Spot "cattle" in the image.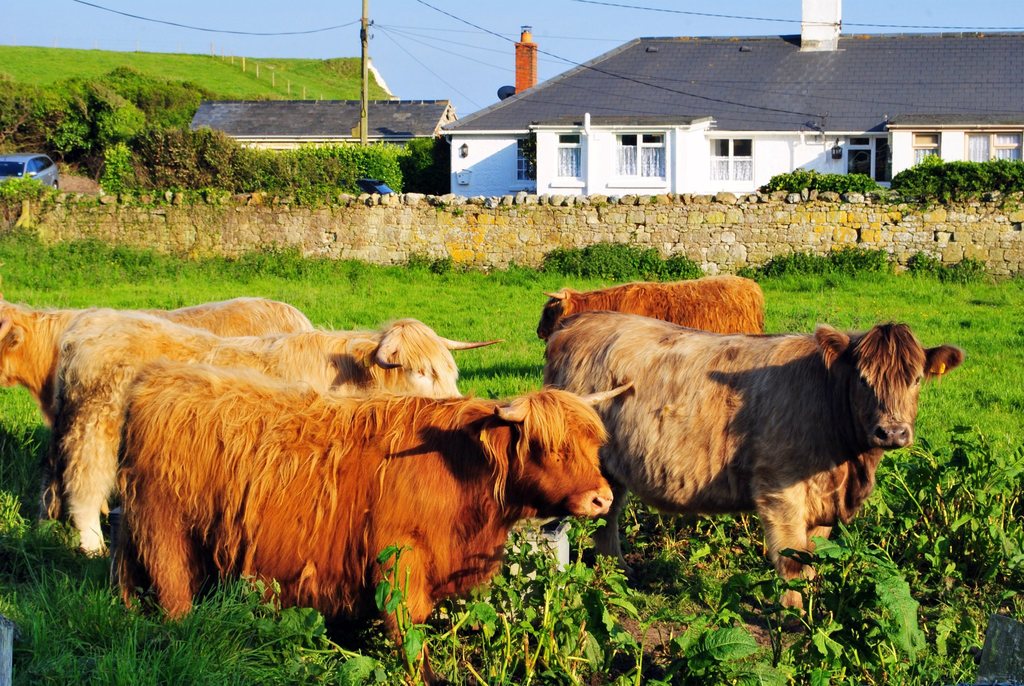
"cattle" found at (0,297,309,432).
